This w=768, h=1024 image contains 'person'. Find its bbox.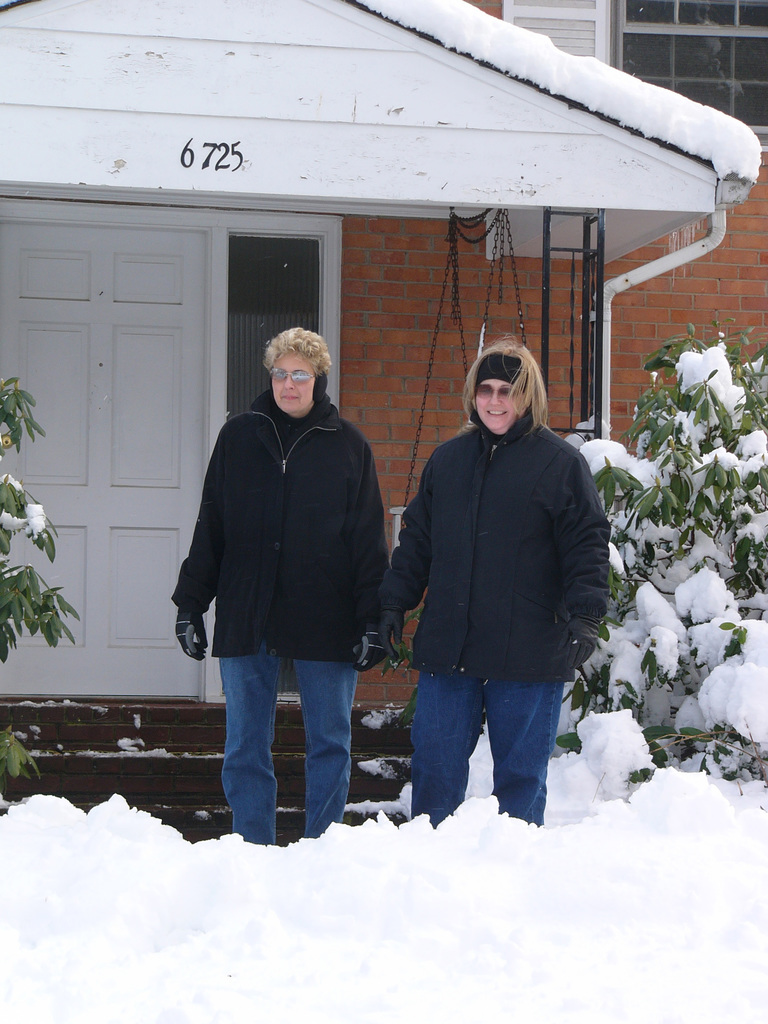
left=173, top=318, right=385, bottom=844.
